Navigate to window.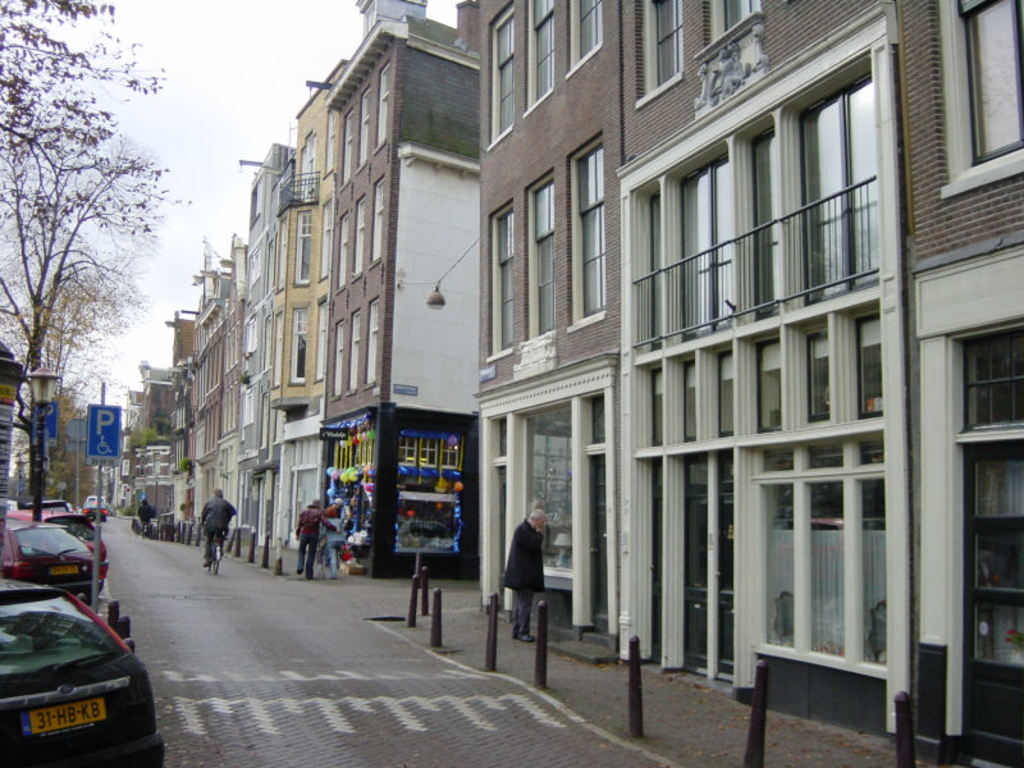
Navigation target: crop(419, 435, 435, 465).
